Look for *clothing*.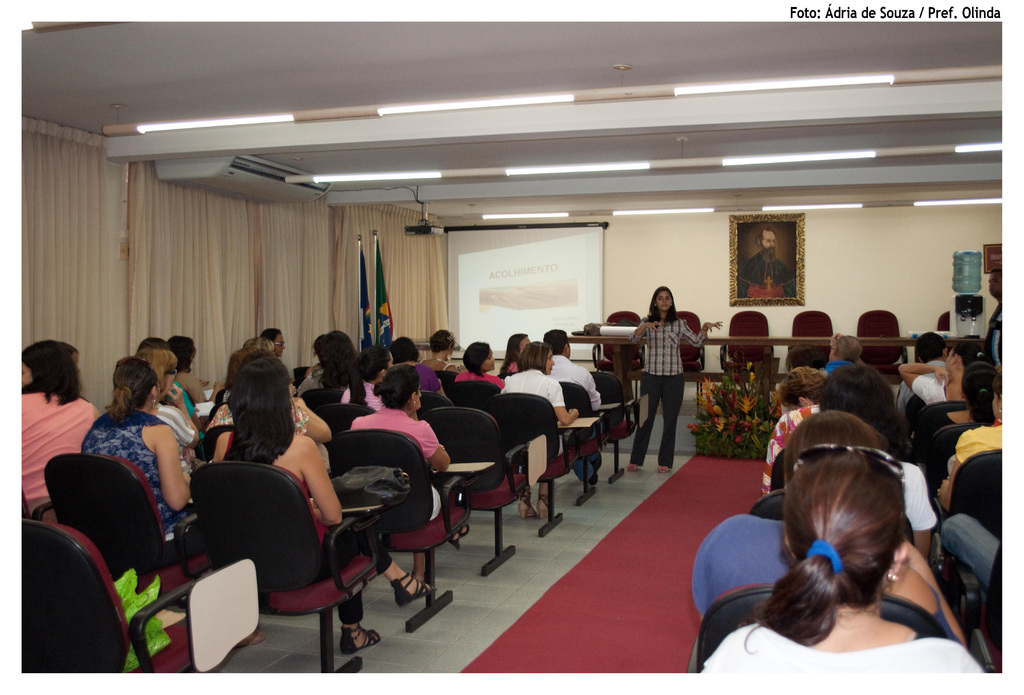
Found: pyautogui.locateOnScreen(353, 411, 456, 512).
